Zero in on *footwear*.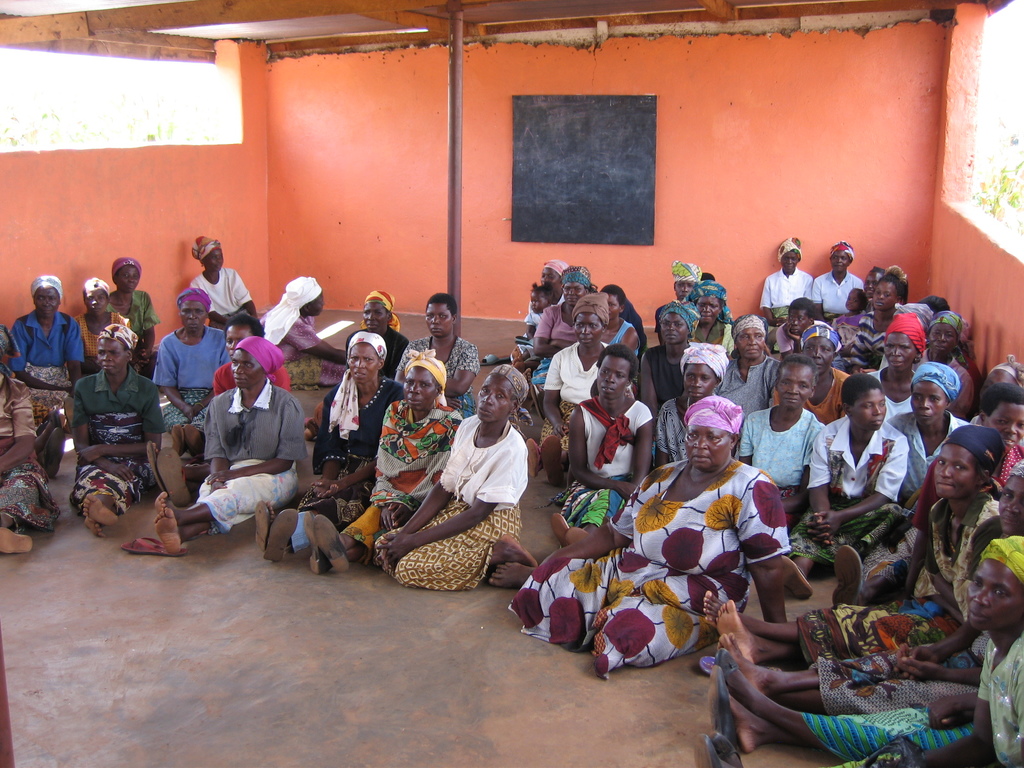
Zeroed in: bbox=(540, 431, 566, 484).
